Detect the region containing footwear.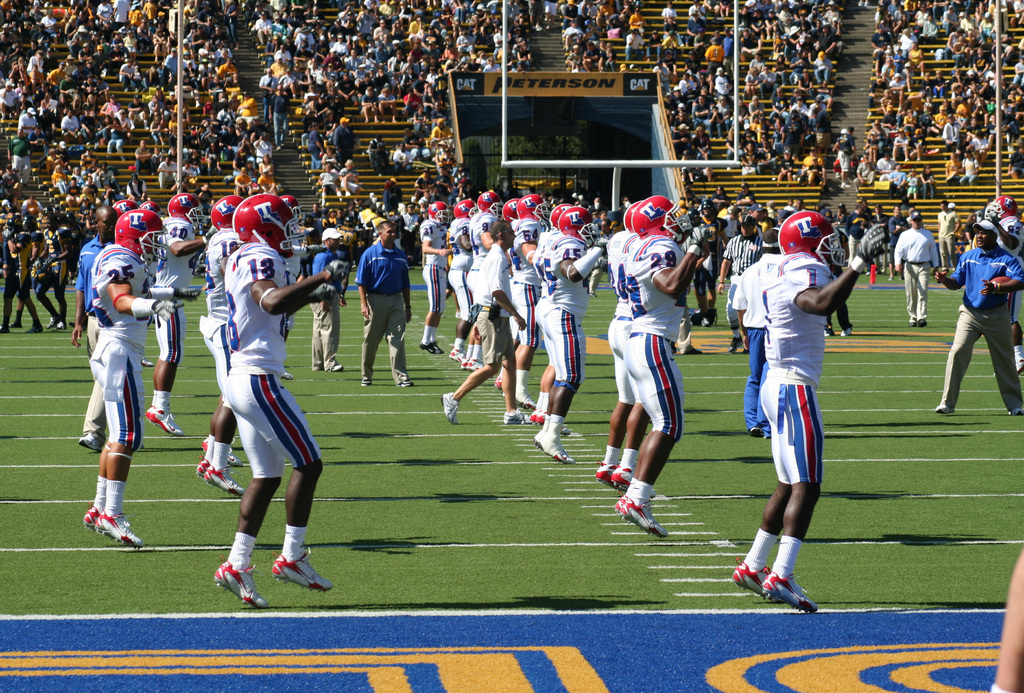
395, 372, 414, 389.
